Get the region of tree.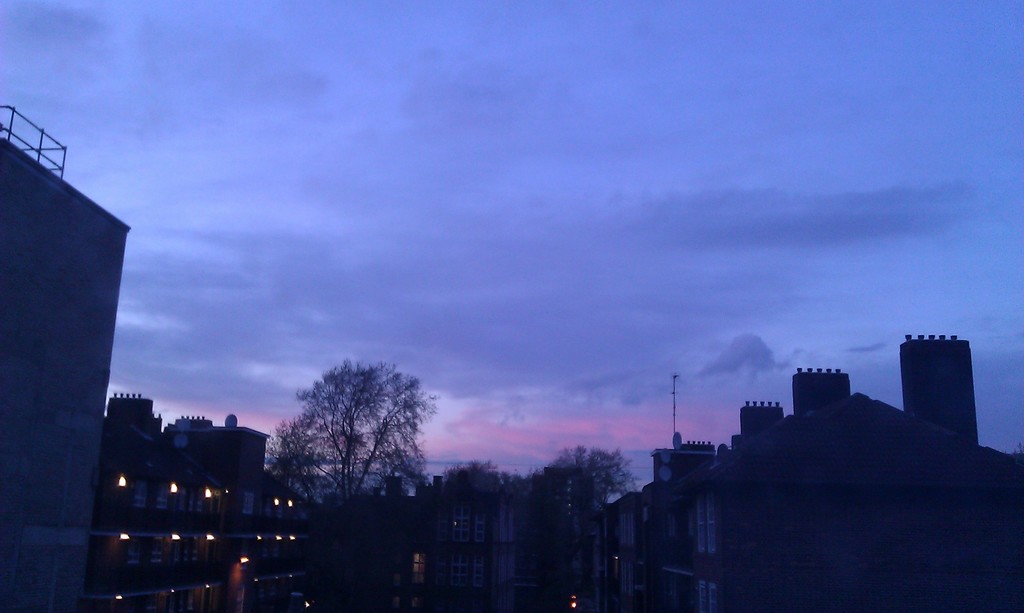
x1=262, y1=362, x2=420, y2=525.
